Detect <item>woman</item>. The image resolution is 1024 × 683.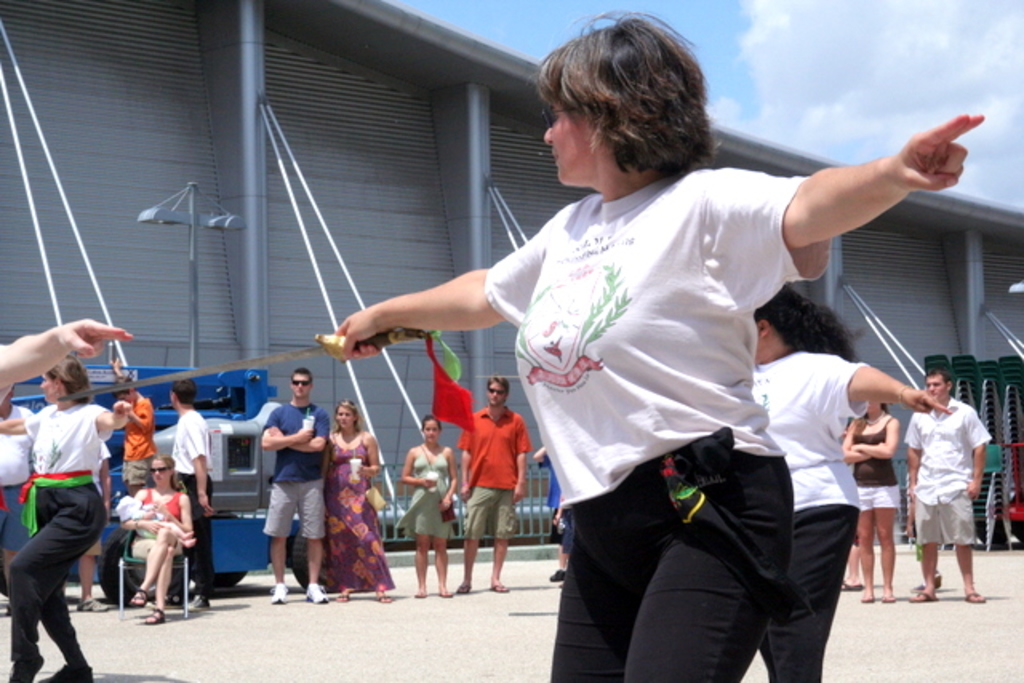
detection(318, 6, 987, 681).
